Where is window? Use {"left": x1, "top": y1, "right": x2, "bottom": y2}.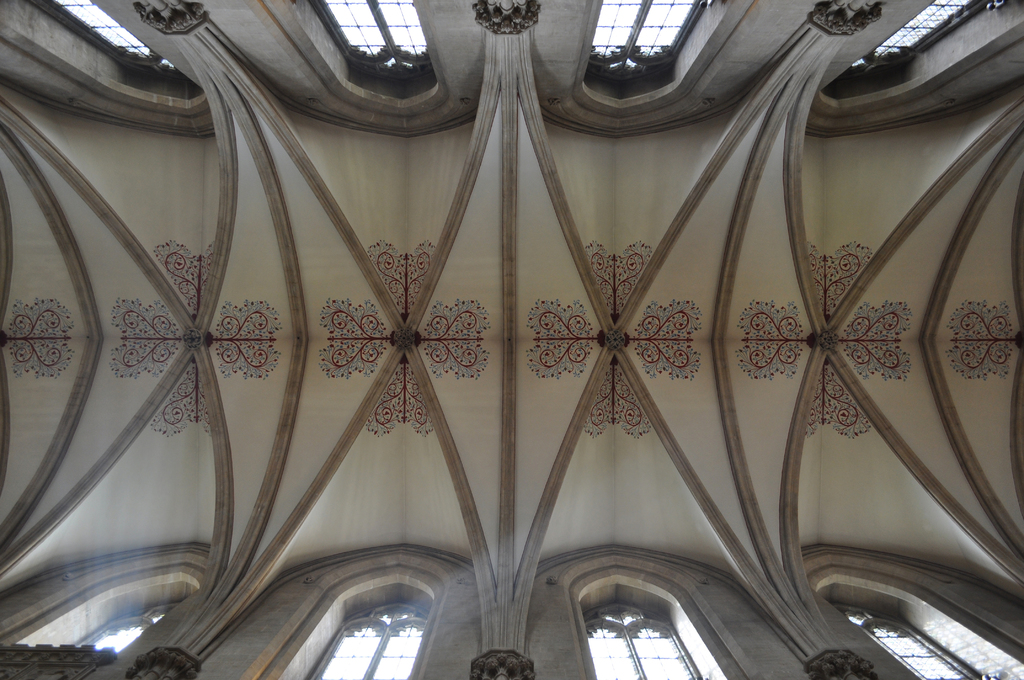
{"left": 585, "top": 569, "right": 711, "bottom": 679}.
